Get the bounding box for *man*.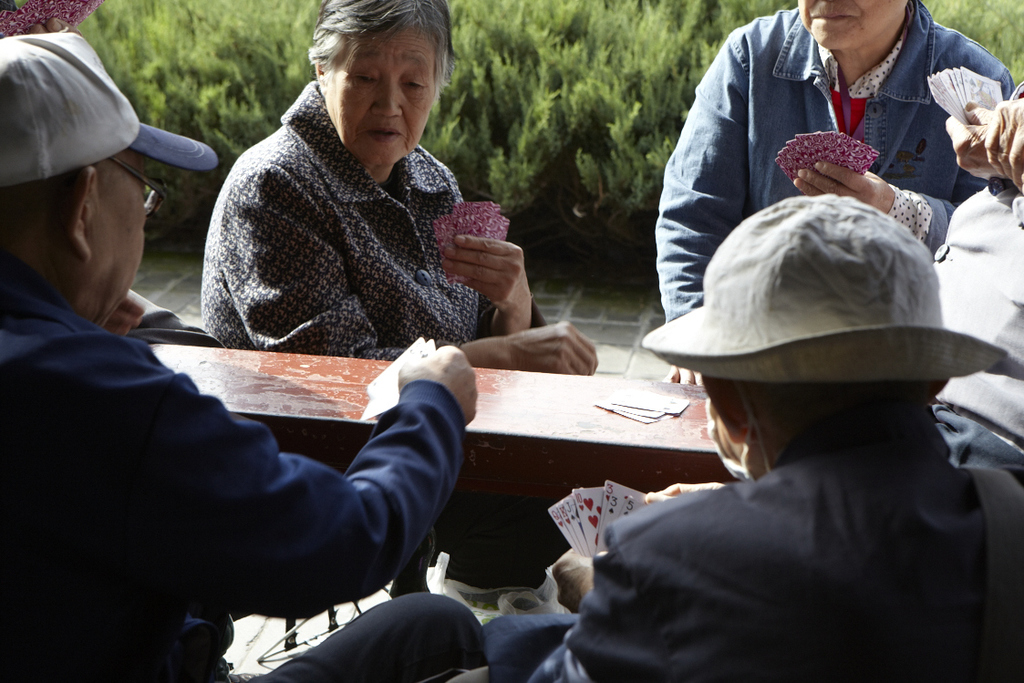
{"left": 0, "top": 28, "right": 488, "bottom": 682}.
